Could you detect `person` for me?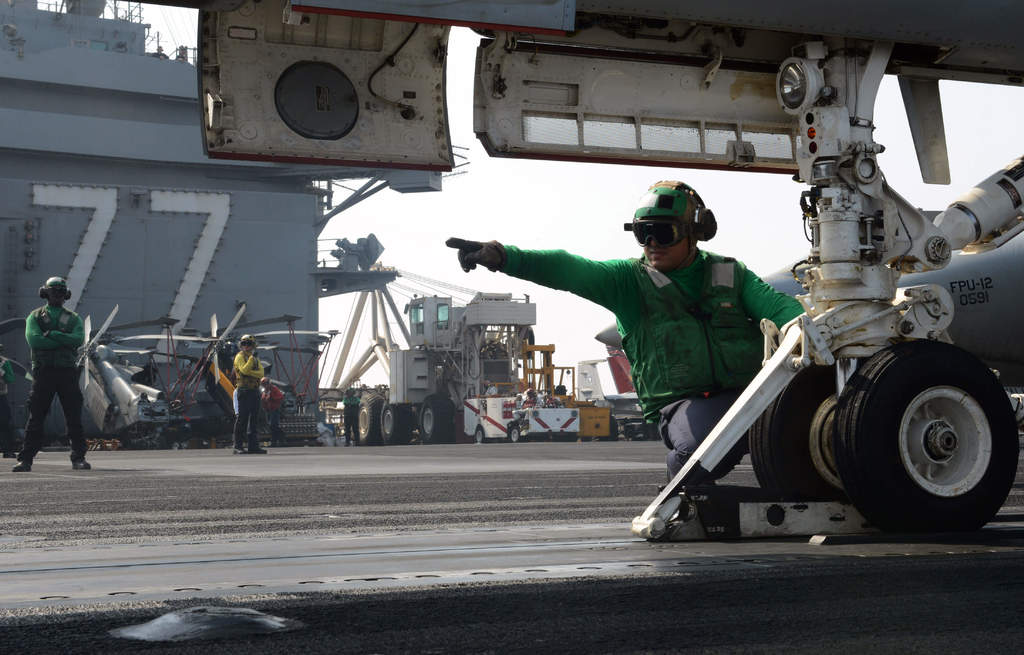
Detection result: box(16, 277, 88, 471).
